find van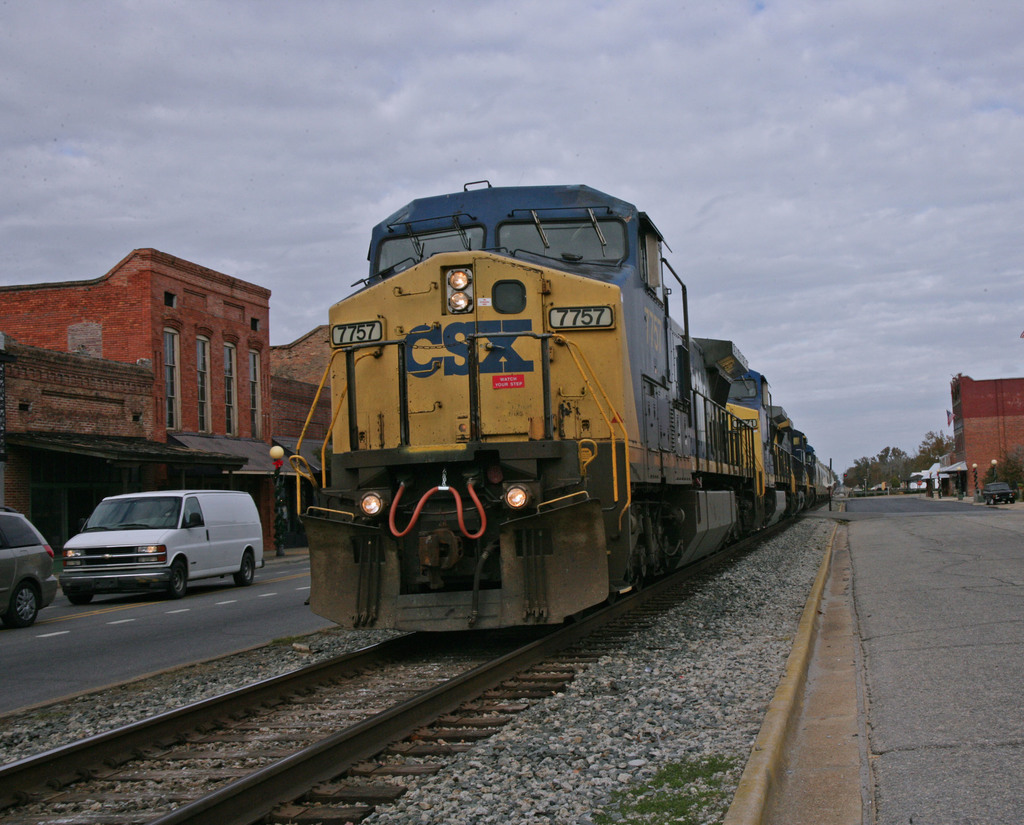
bbox(58, 489, 268, 601)
